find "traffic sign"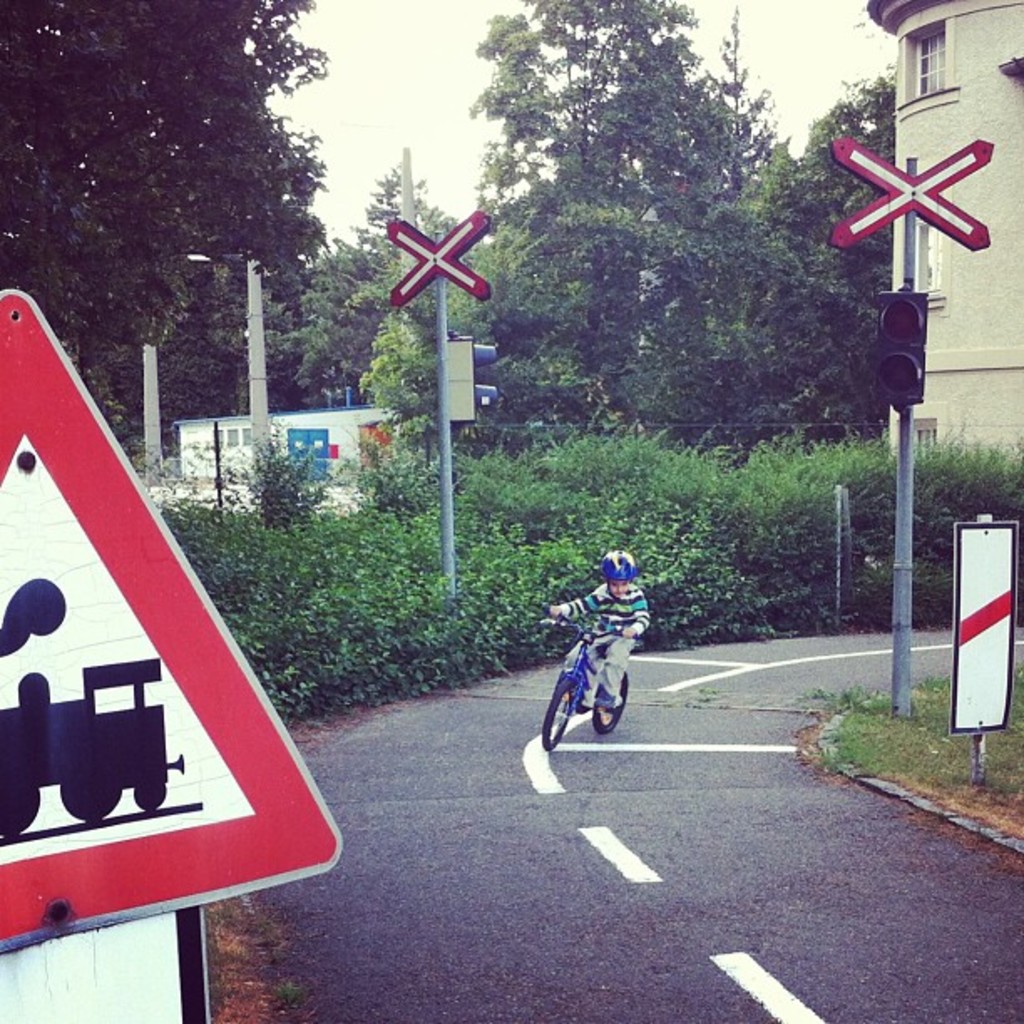
{"left": 952, "top": 514, "right": 1022, "bottom": 736}
